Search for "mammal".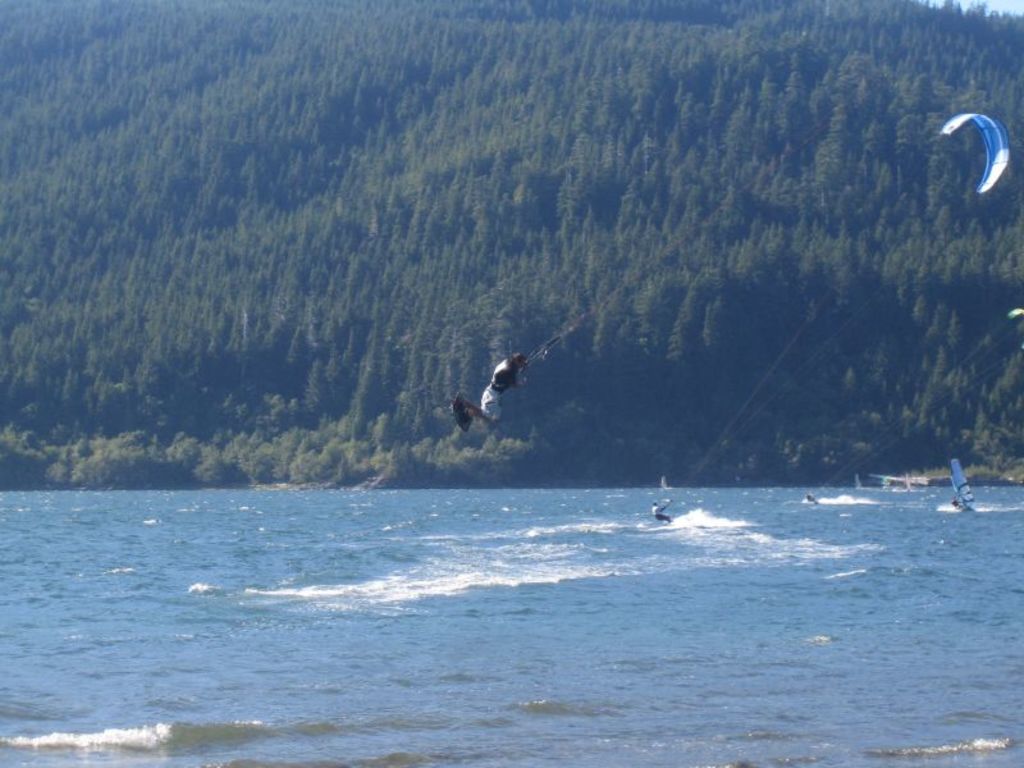
Found at select_region(456, 351, 527, 416).
